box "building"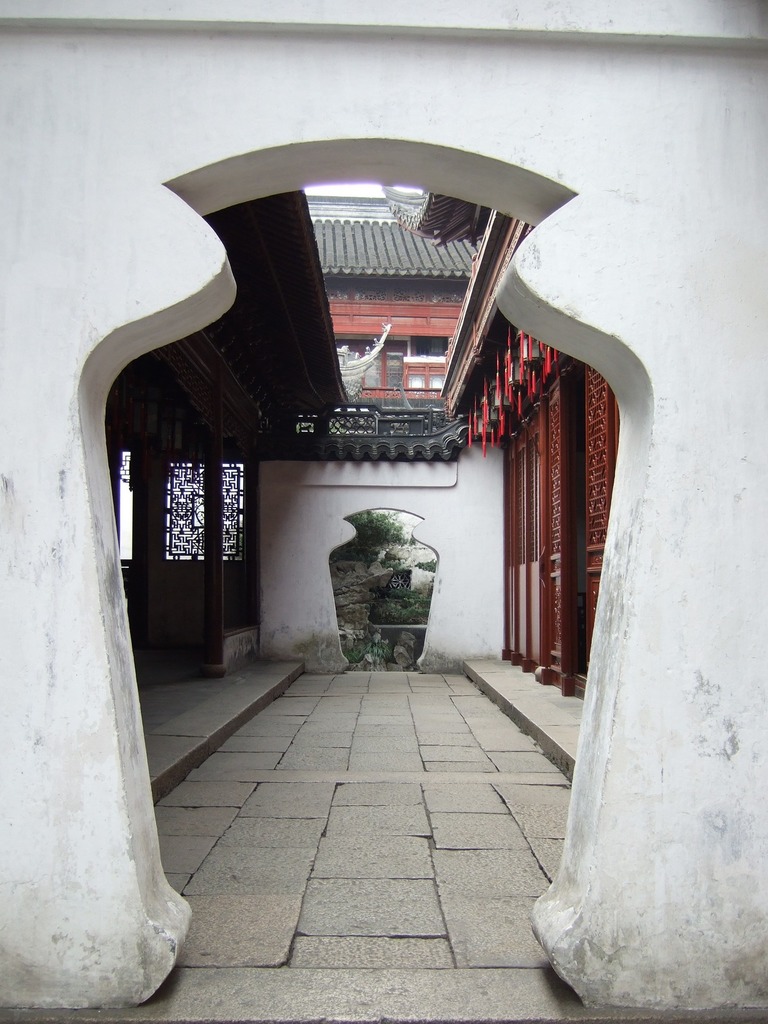
rect(0, 0, 767, 1023)
